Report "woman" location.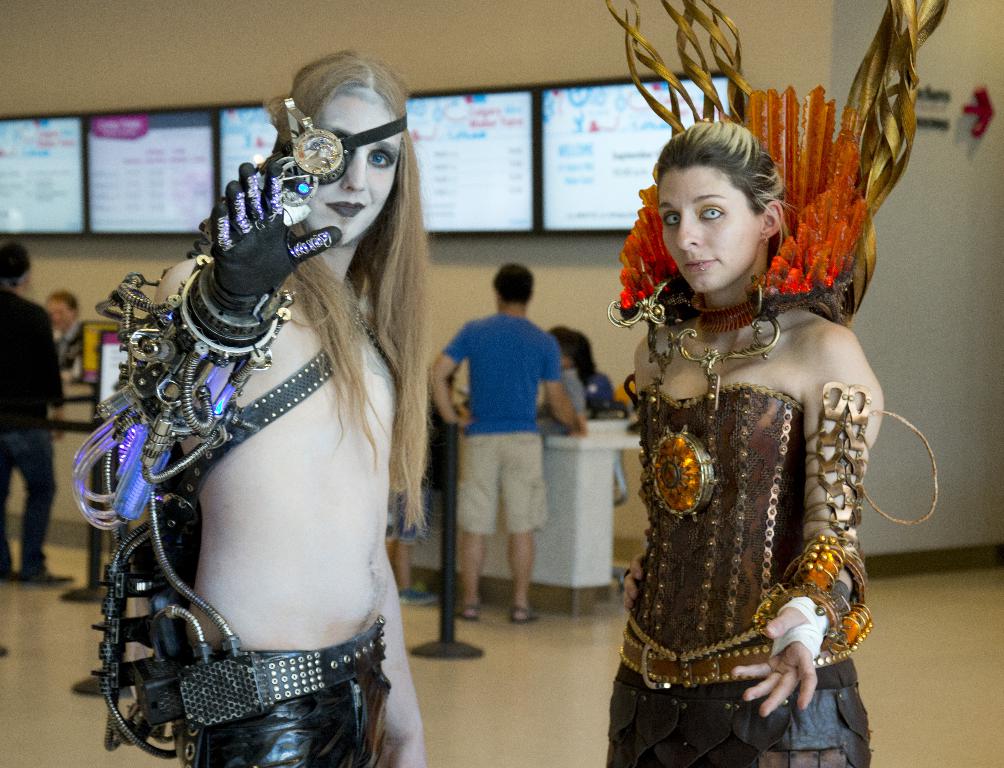
Report: <bbox>549, 324, 615, 415</bbox>.
